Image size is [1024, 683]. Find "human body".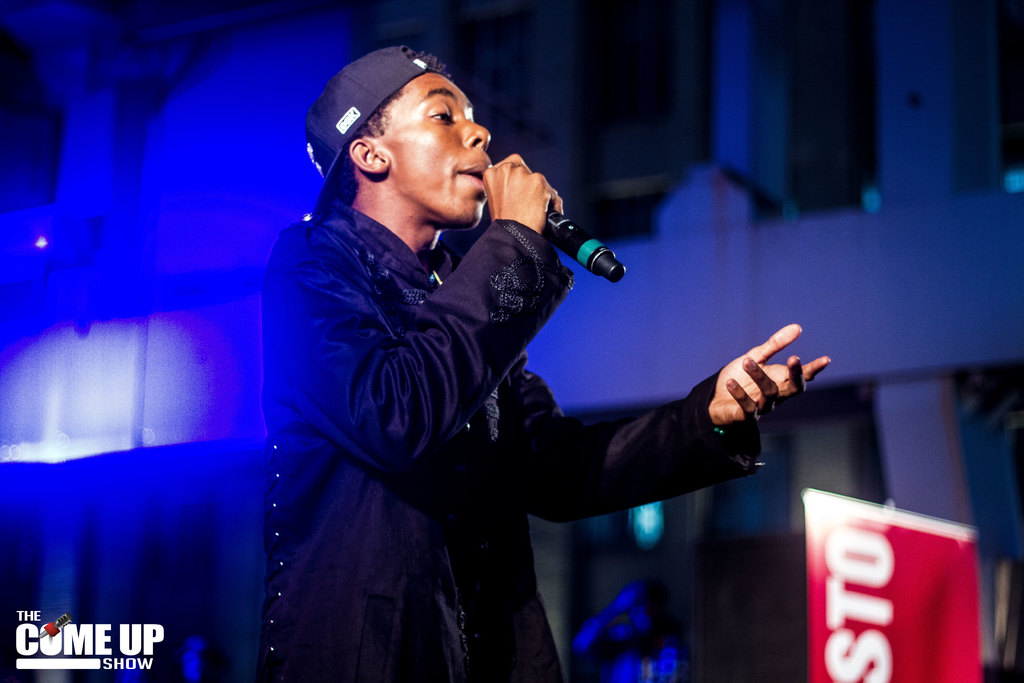
255, 97, 746, 664.
